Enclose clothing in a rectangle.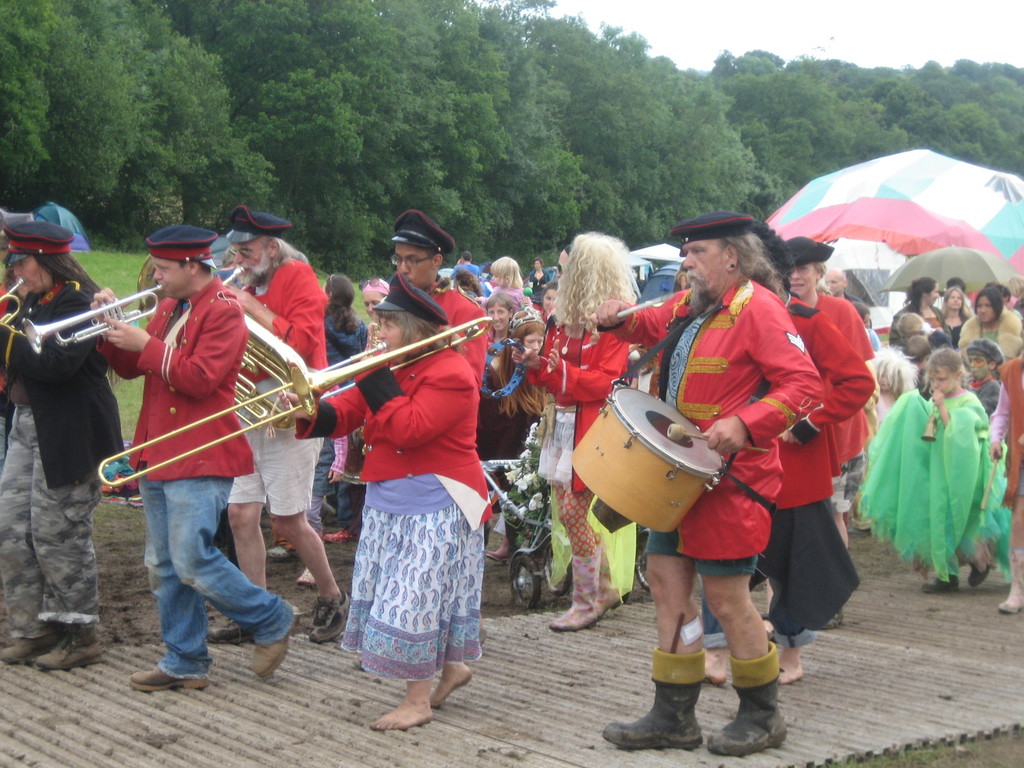
<region>292, 338, 494, 673</region>.
